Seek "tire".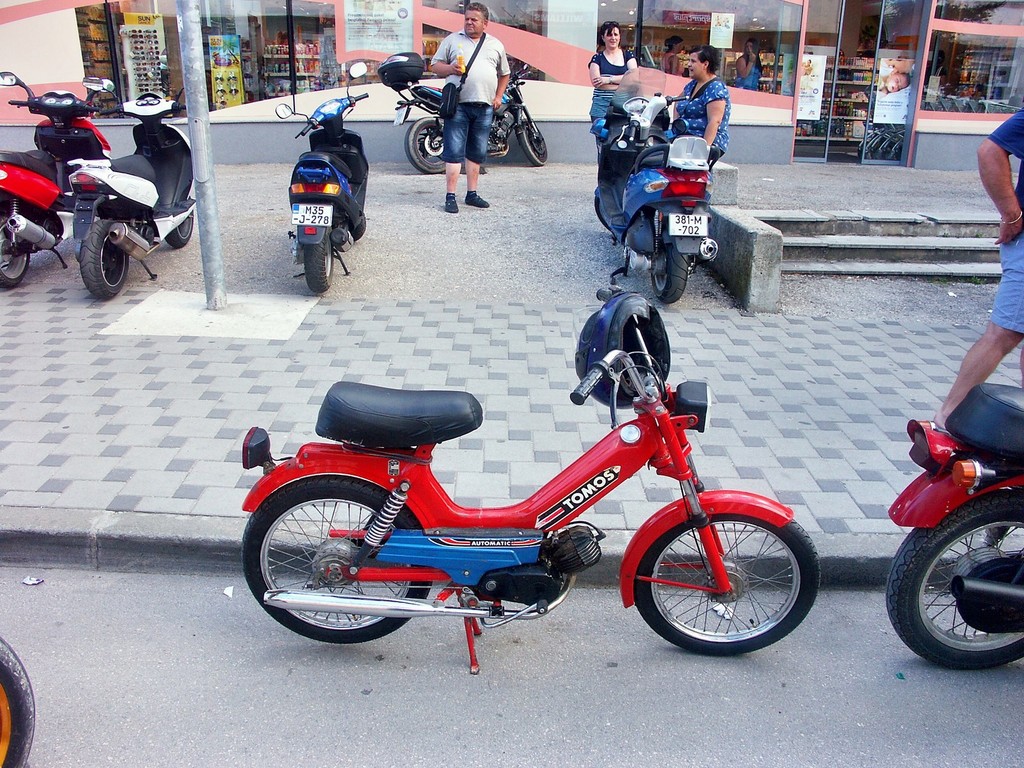
[x1=652, y1=239, x2=685, y2=301].
